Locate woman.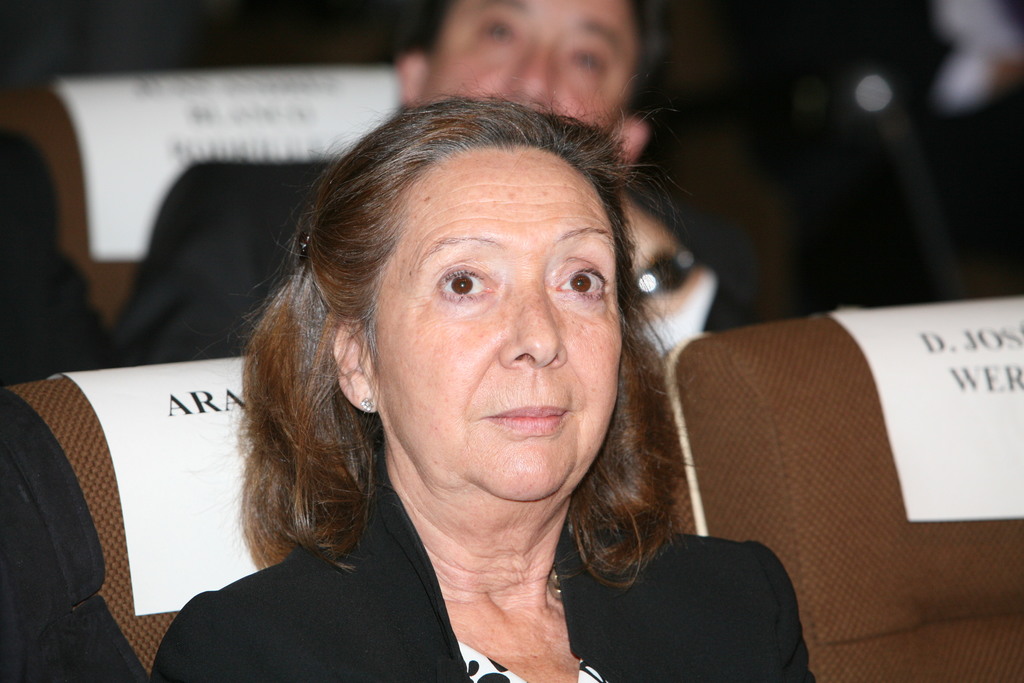
Bounding box: box(145, 78, 776, 672).
